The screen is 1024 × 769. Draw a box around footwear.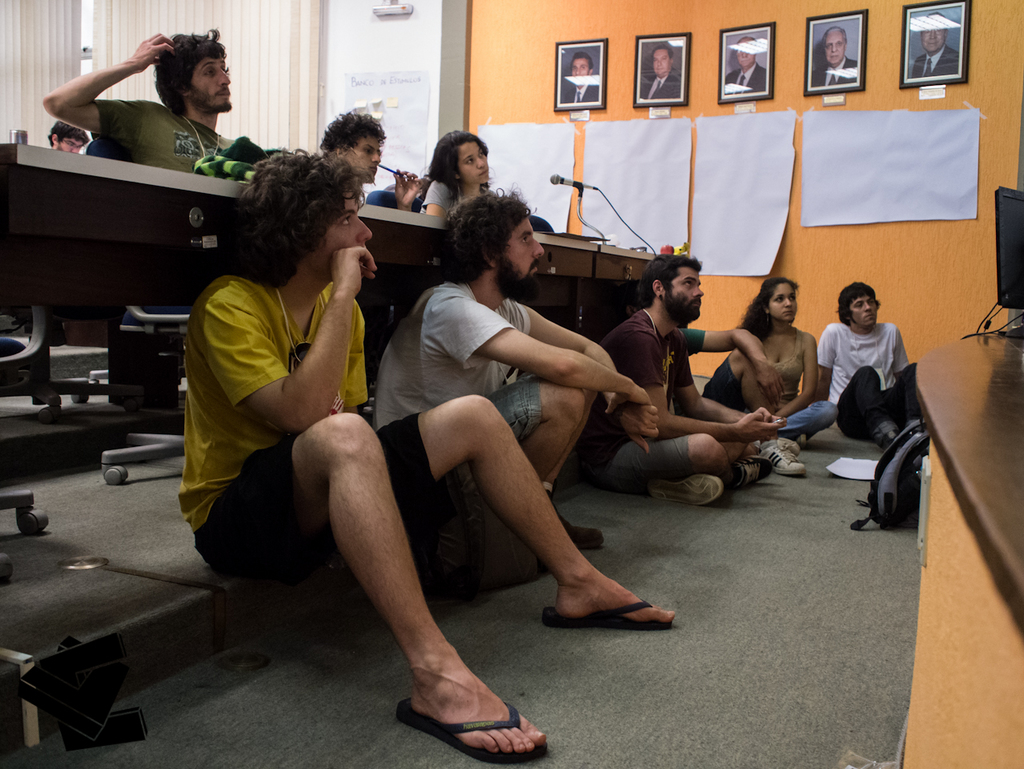
{"left": 750, "top": 443, "right": 803, "bottom": 481}.
